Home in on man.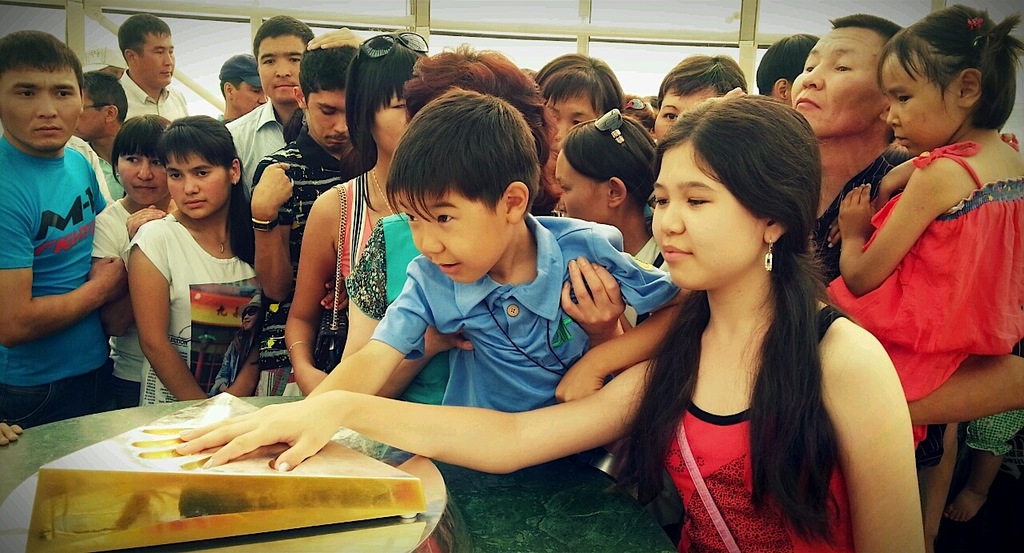
Homed in at [119, 13, 194, 114].
